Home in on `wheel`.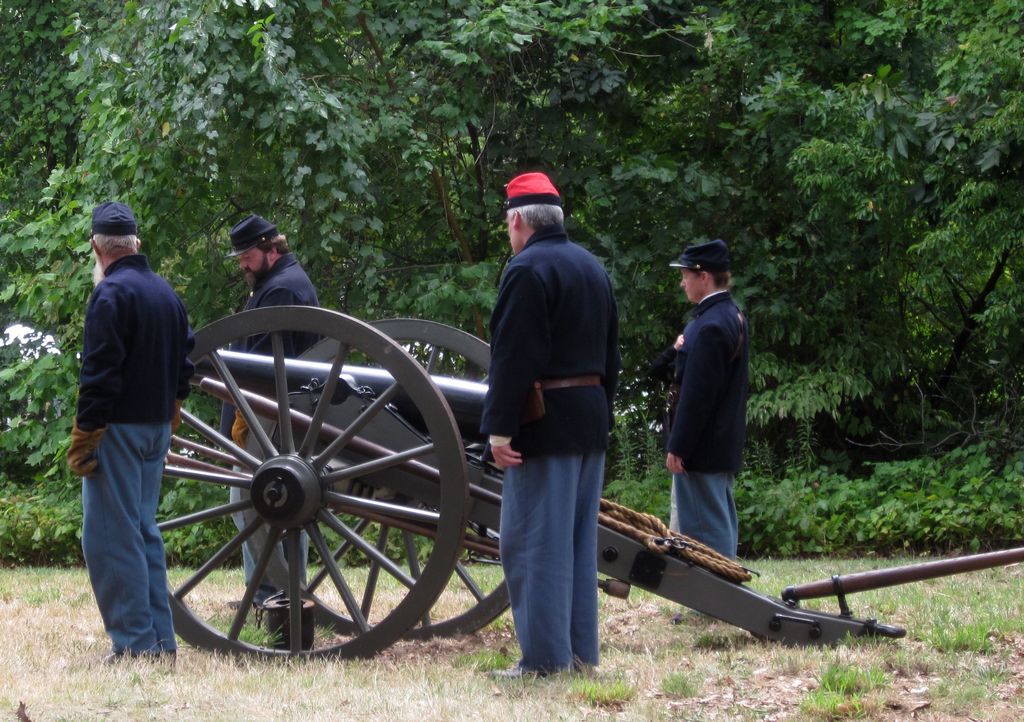
Homed in at locate(237, 318, 537, 648).
